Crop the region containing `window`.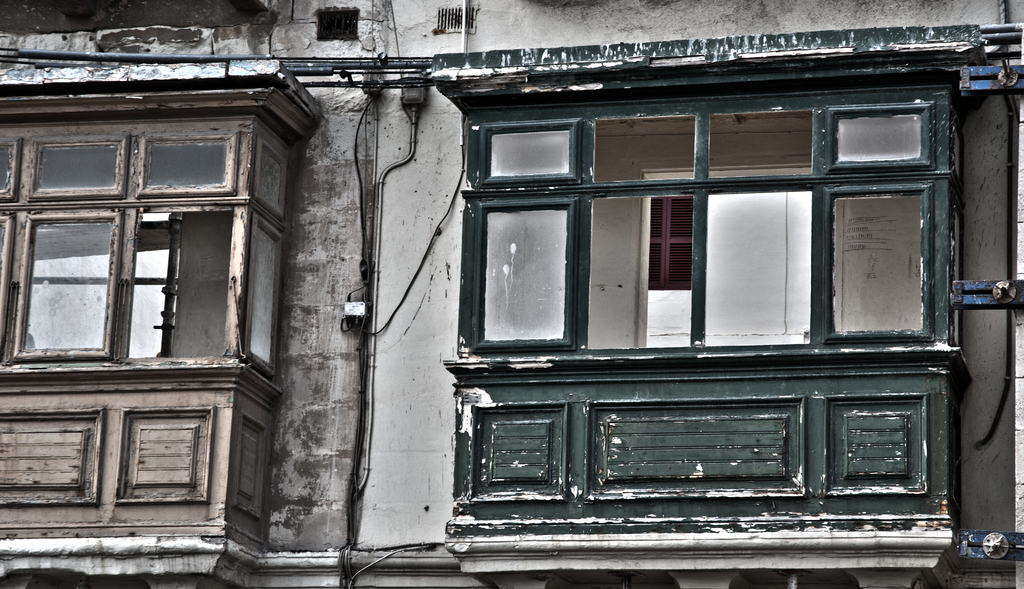
Crop region: x1=469, y1=166, x2=595, y2=355.
